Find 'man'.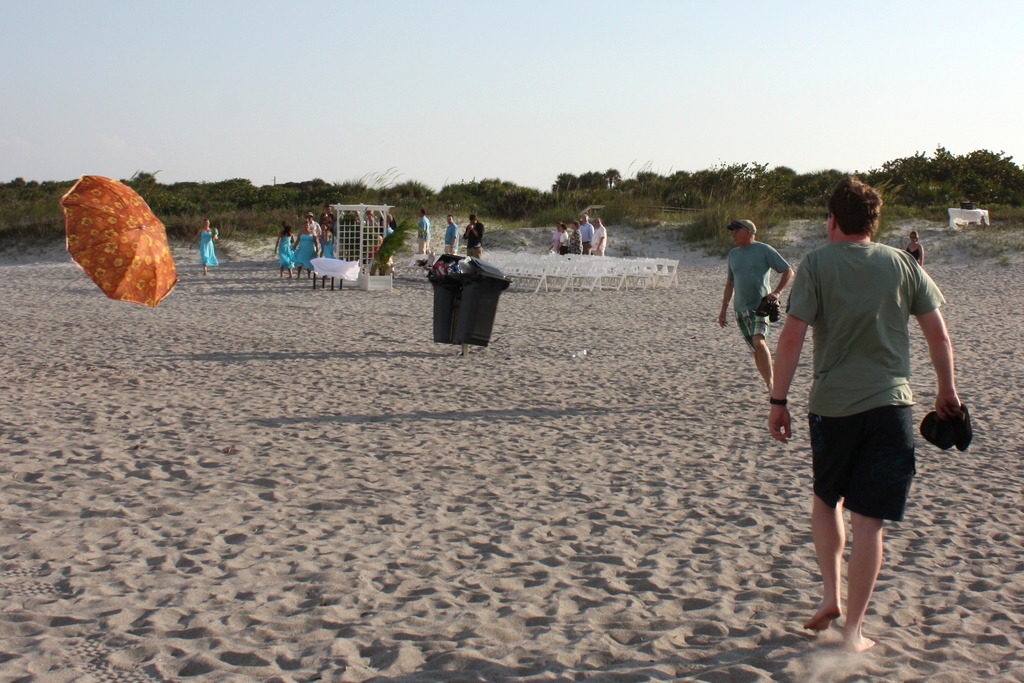
[x1=461, y1=213, x2=484, y2=259].
